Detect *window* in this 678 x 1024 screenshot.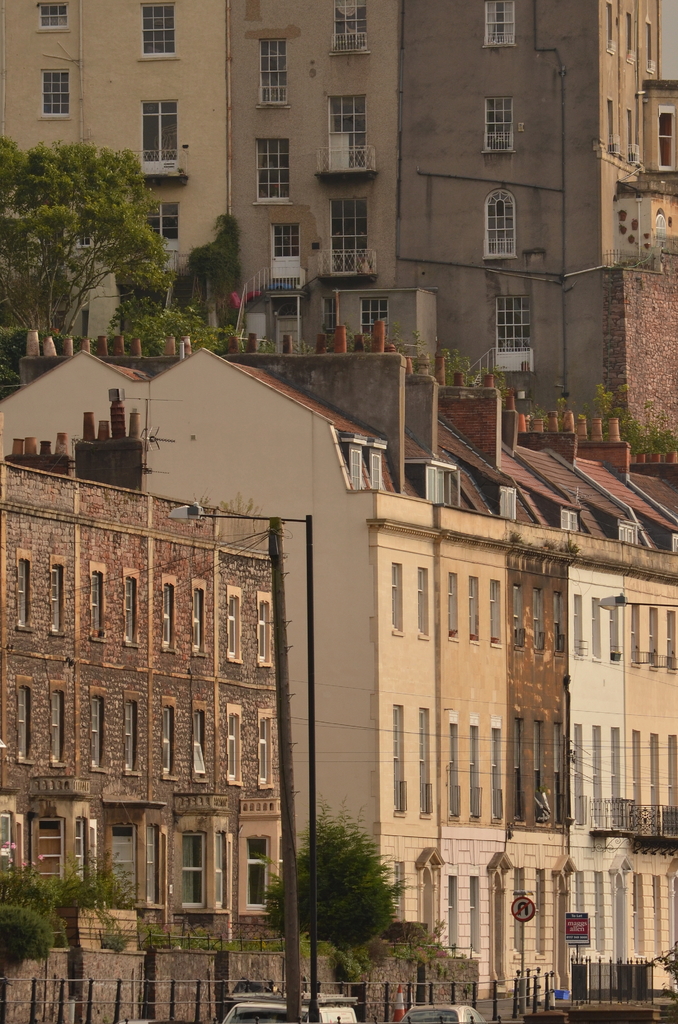
Detection: rect(534, 721, 545, 826).
